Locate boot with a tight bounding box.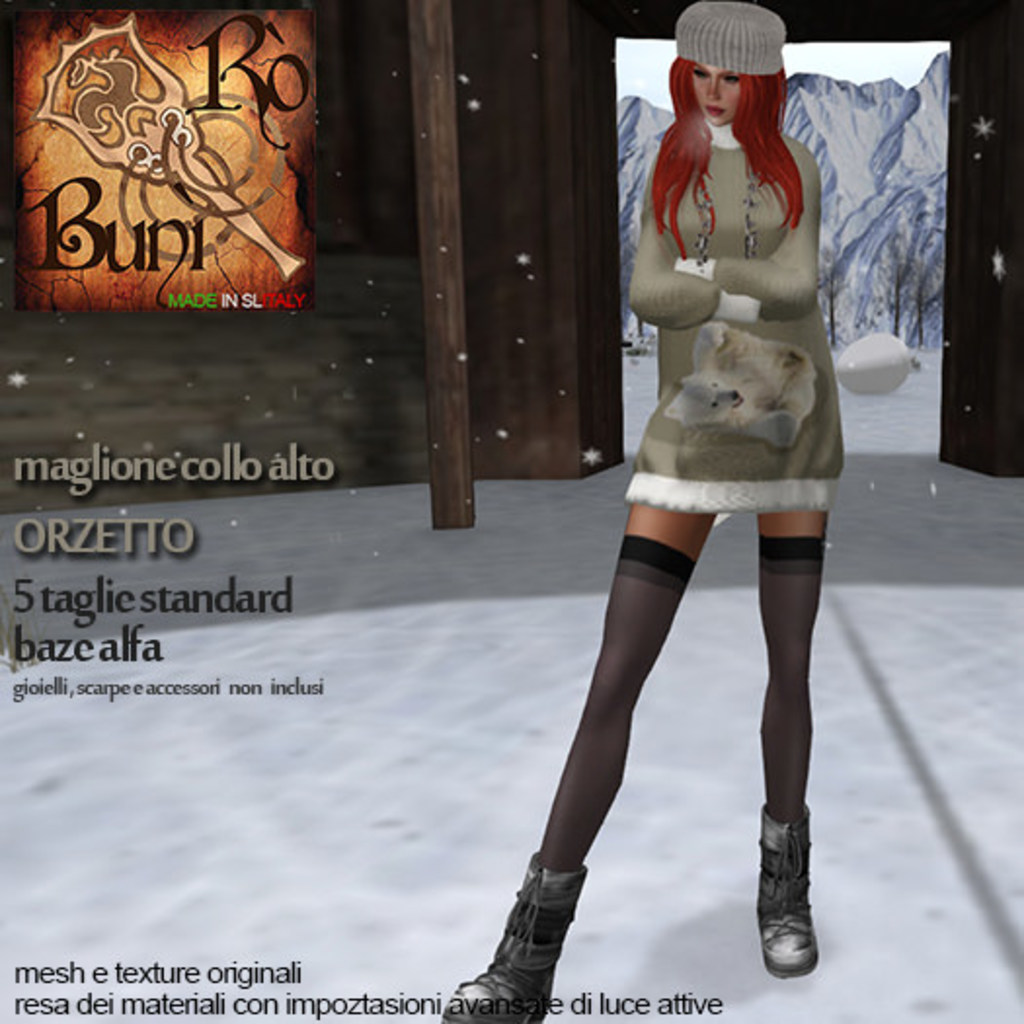
{"left": 749, "top": 806, "right": 815, "bottom": 979}.
